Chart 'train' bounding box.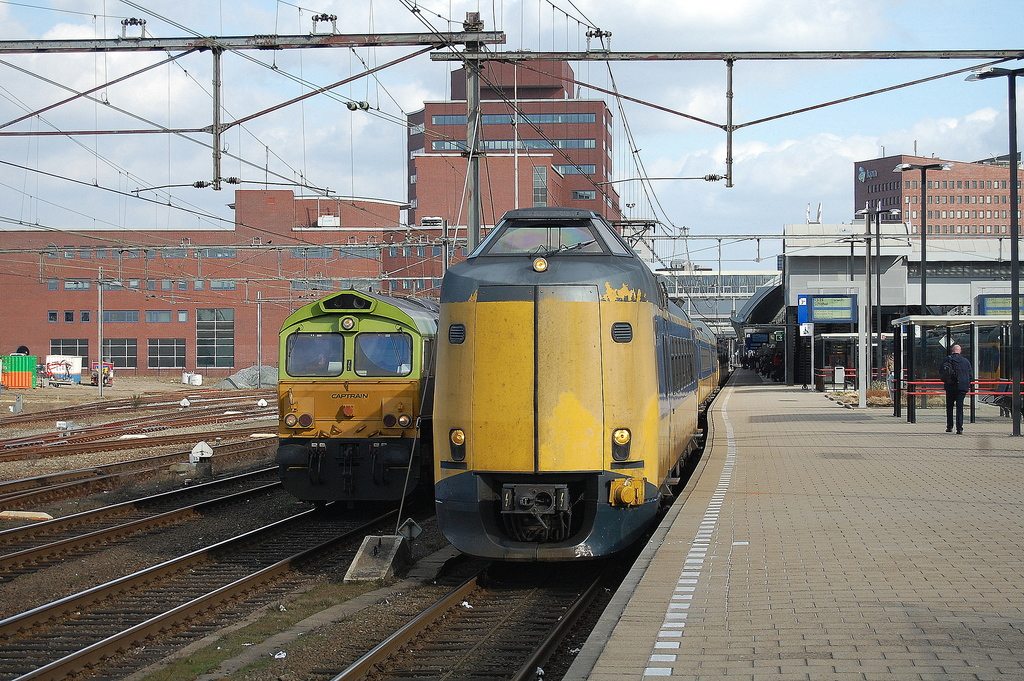
Charted: Rect(431, 205, 729, 565).
